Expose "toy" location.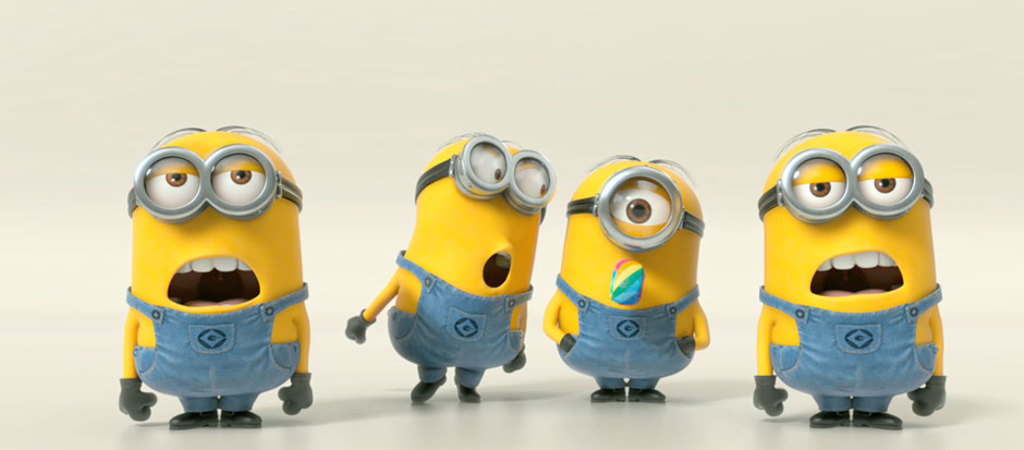
Exposed at 752/124/949/430.
